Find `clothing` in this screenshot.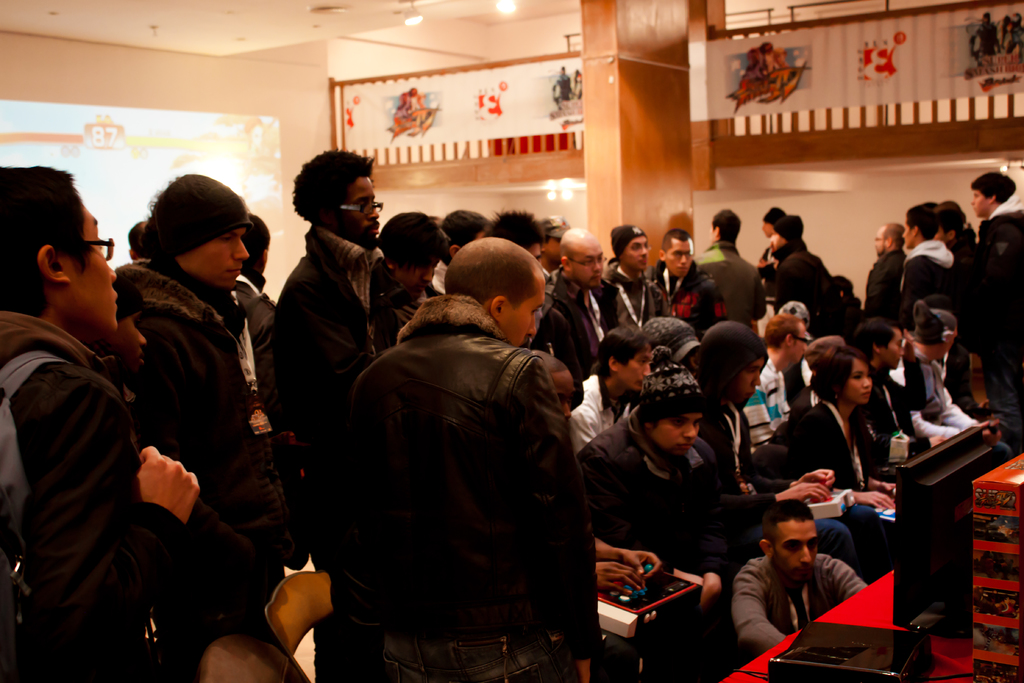
The bounding box for `clothing` is 978,193,1023,427.
